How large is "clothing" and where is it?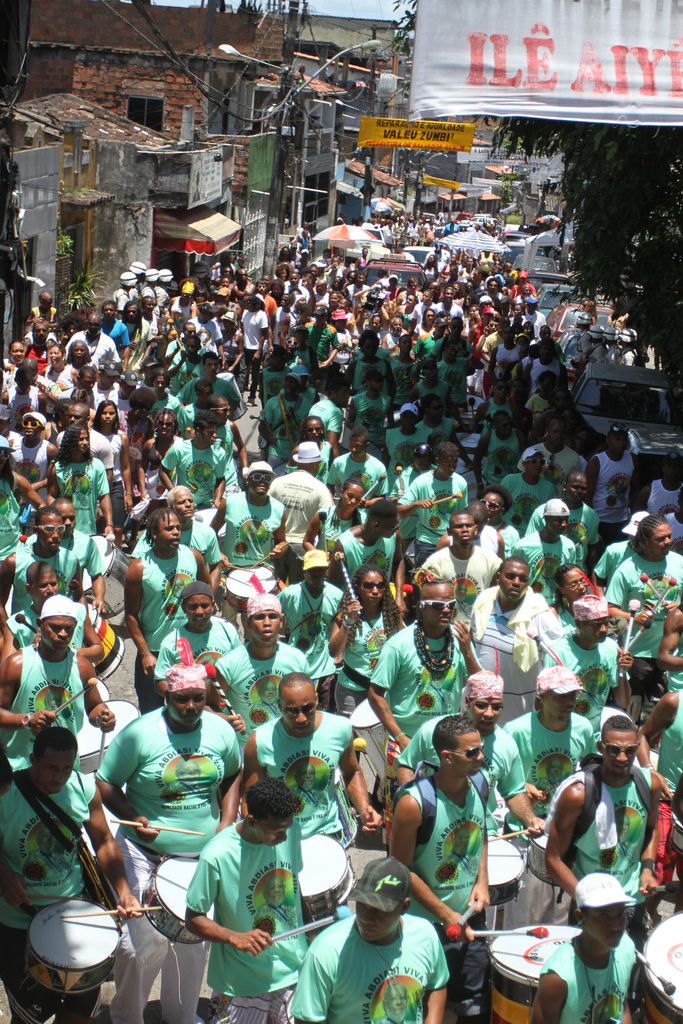
Bounding box: 317/449/386/511.
